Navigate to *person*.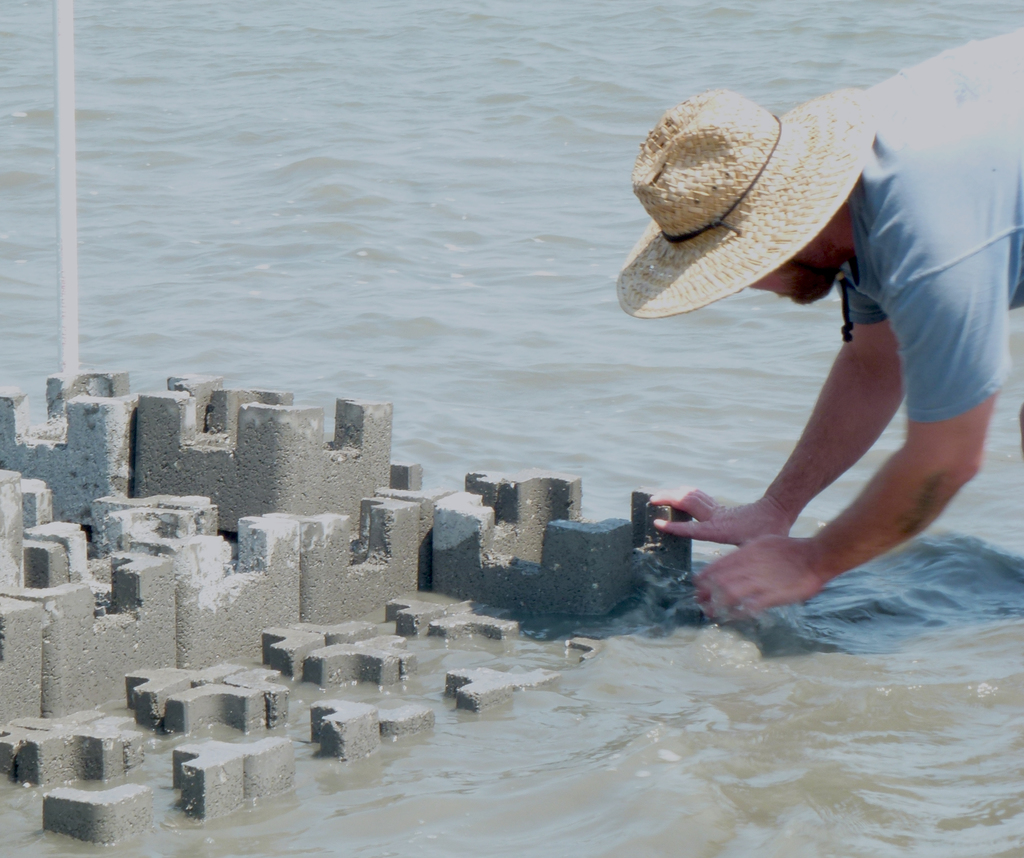
Navigation target: x1=621, y1=23, x2=1023, y2=625.
